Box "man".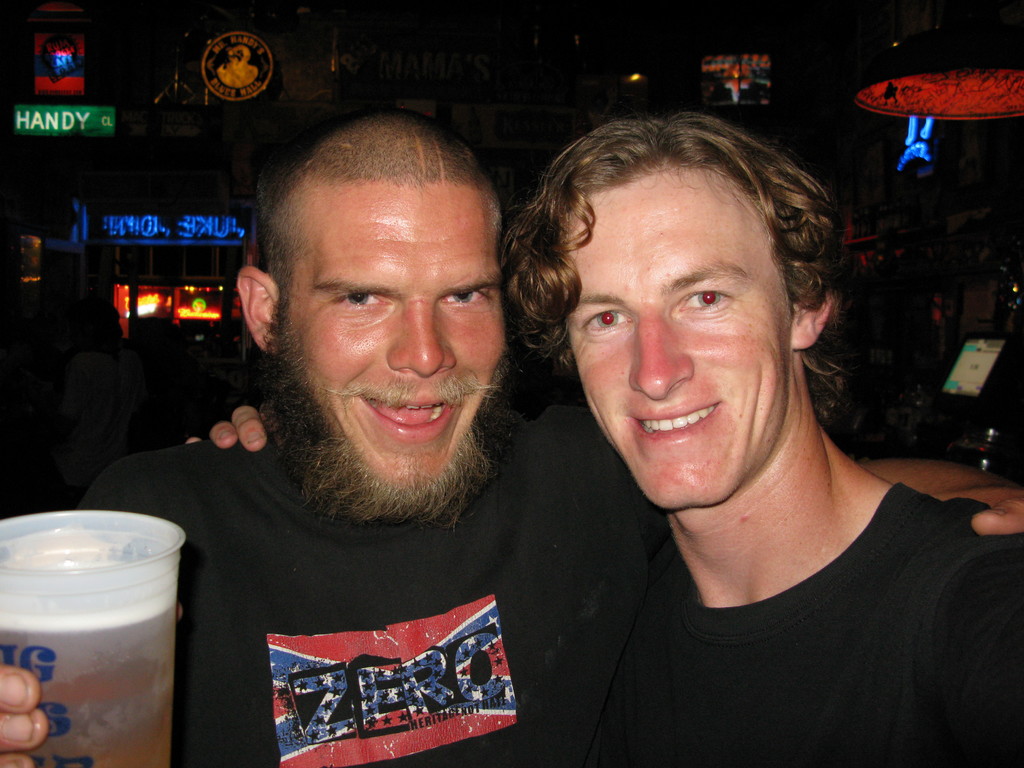
0 115 1023 767.
